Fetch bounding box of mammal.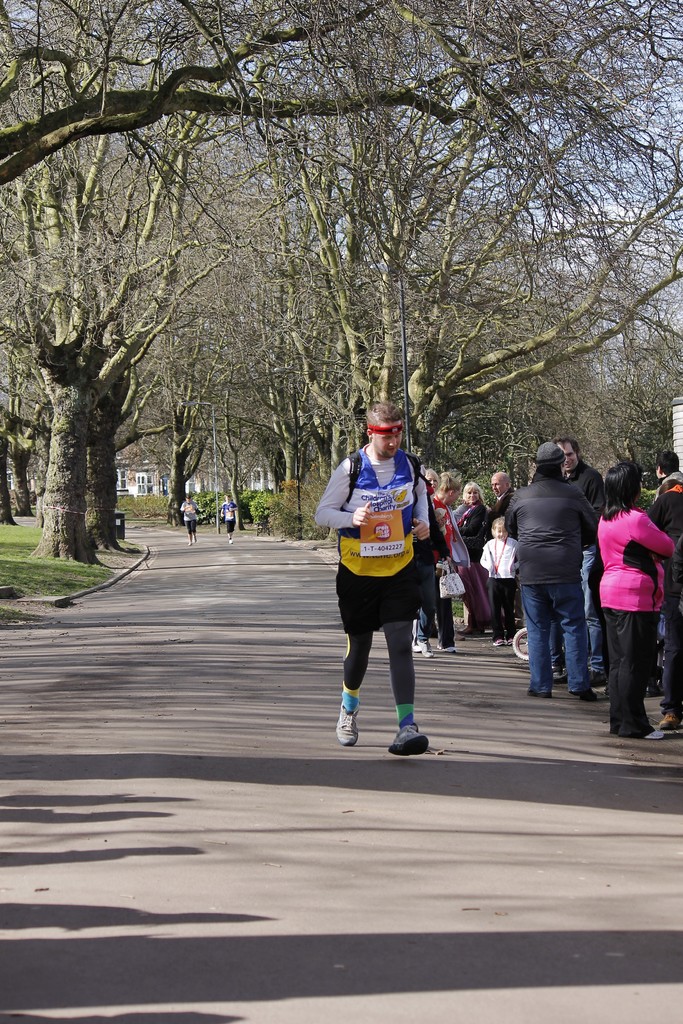
Bbox: [658,450,680,504].
